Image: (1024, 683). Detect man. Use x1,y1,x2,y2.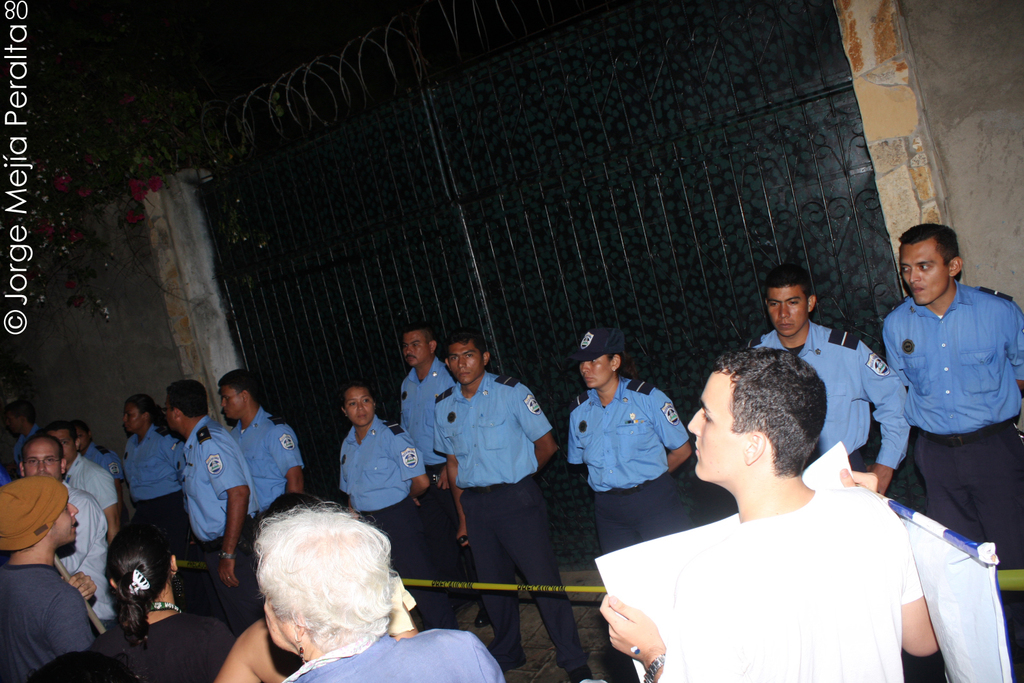
0,477,90,682.
